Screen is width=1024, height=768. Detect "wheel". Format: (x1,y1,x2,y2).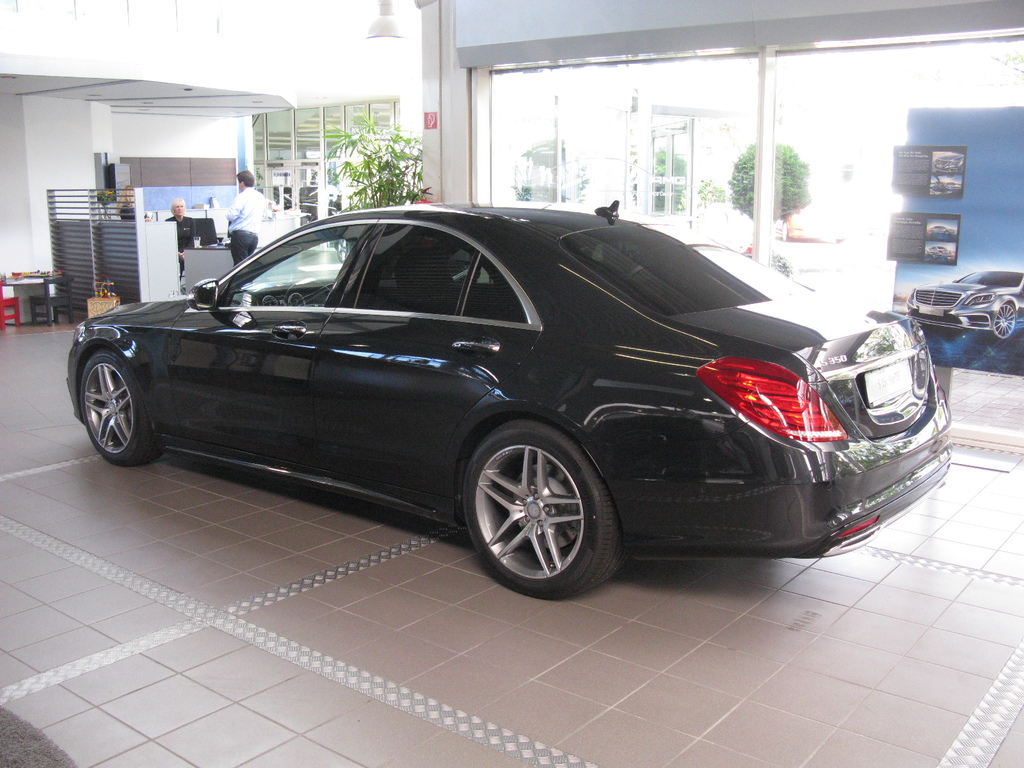
(79,349,170,468).
